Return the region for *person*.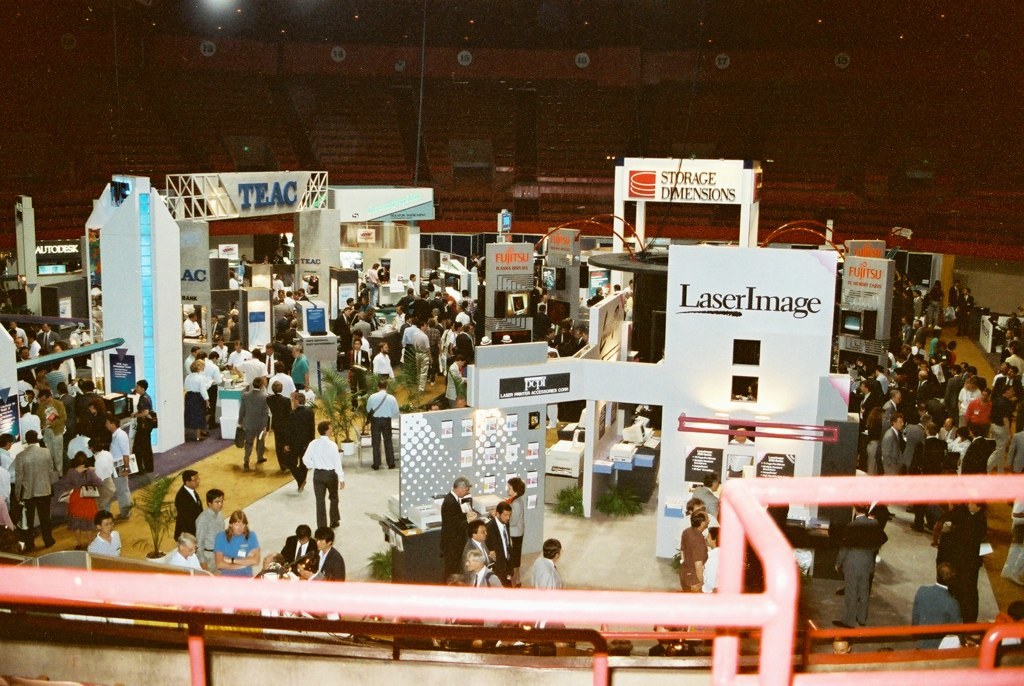
x1=224, y1=309, x2=236, y2=338.
